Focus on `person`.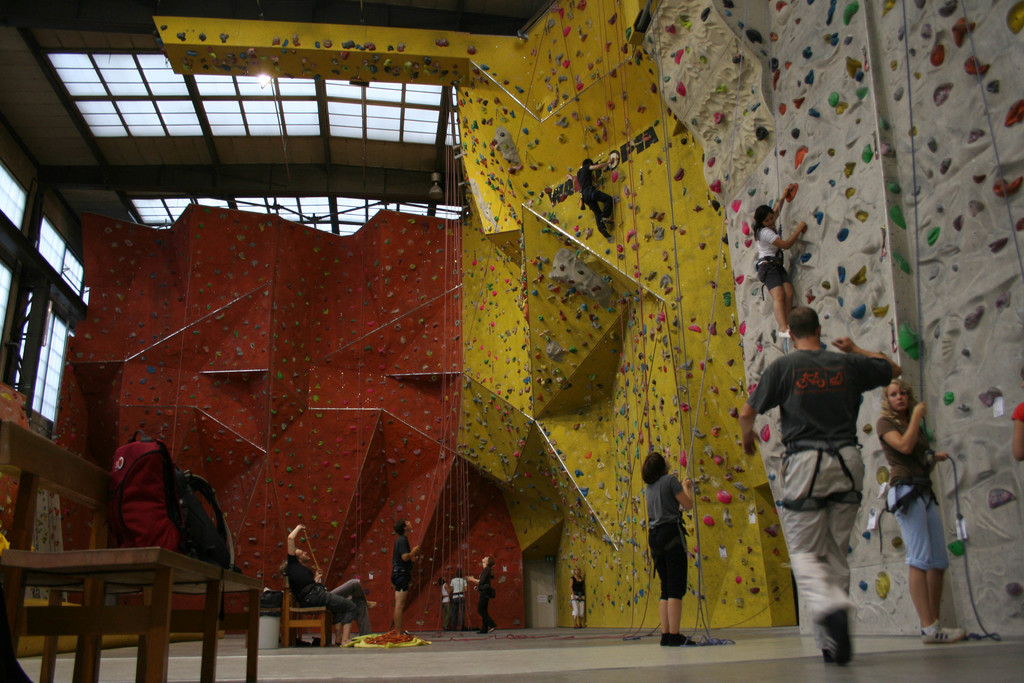
Focused at {"left": 439, "top": 573, "right": 454, "bottom": 632}.
